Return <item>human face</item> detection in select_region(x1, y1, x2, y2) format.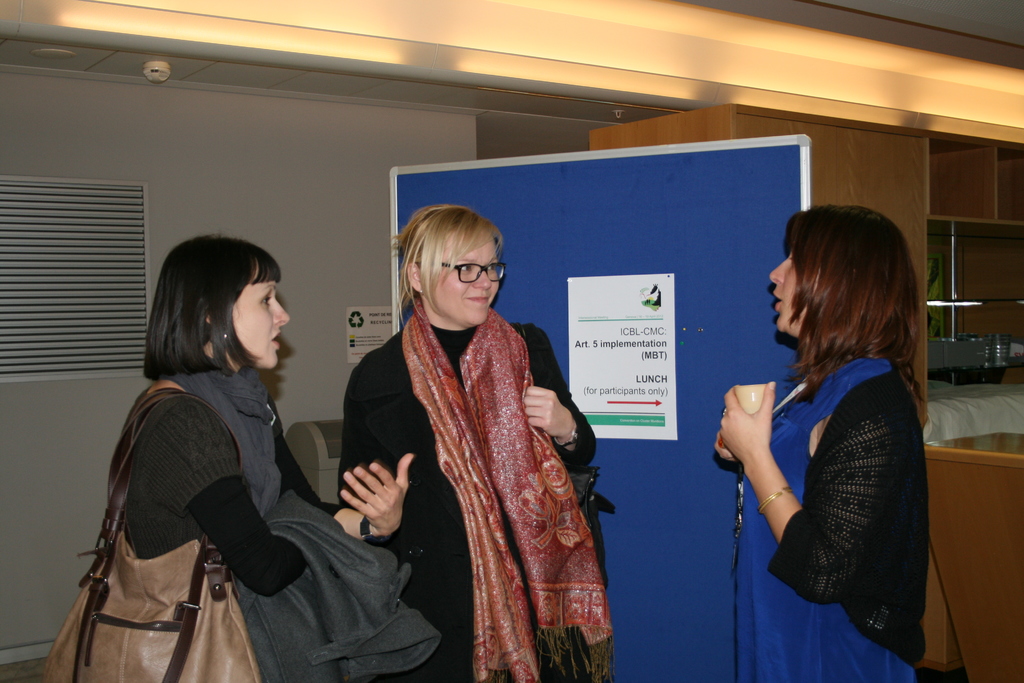
select_region(429, 240, 500, 327).
